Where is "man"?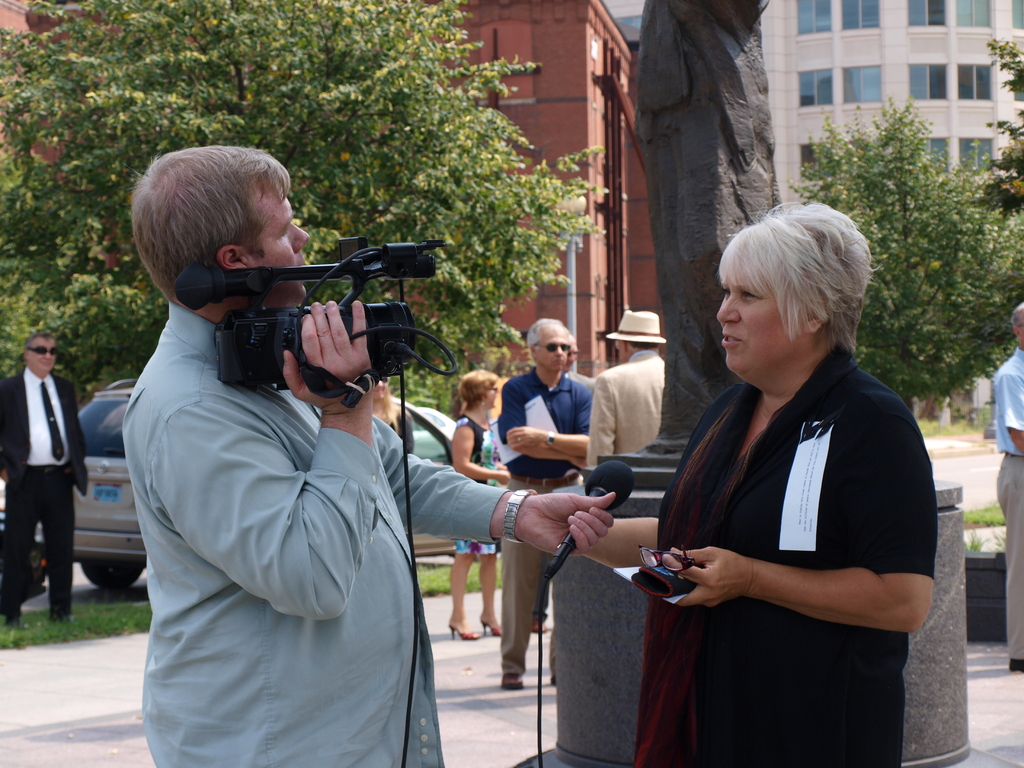
<region>113, 141, 607, 767</region>.
